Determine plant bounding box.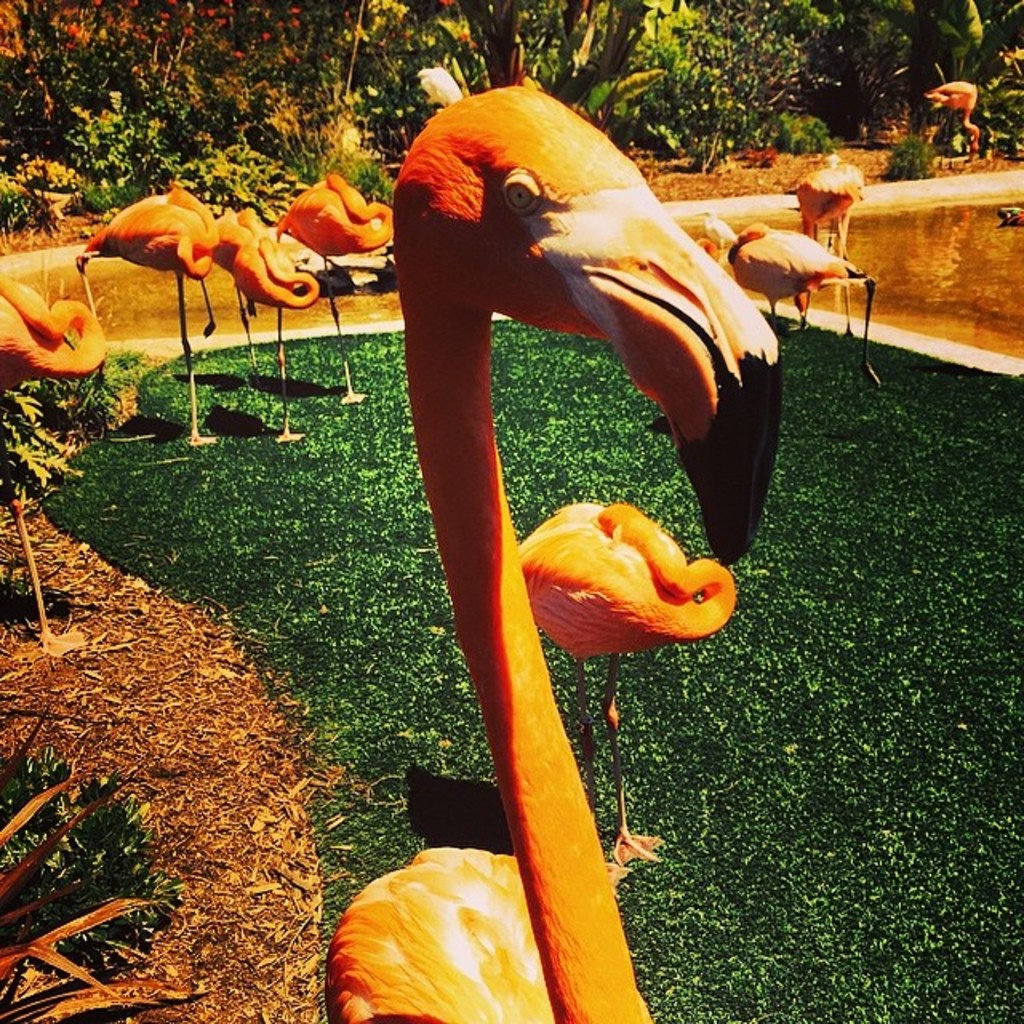
Determined: {"left": 5, "top": 336, "right": 155, "bottom": 520}.
